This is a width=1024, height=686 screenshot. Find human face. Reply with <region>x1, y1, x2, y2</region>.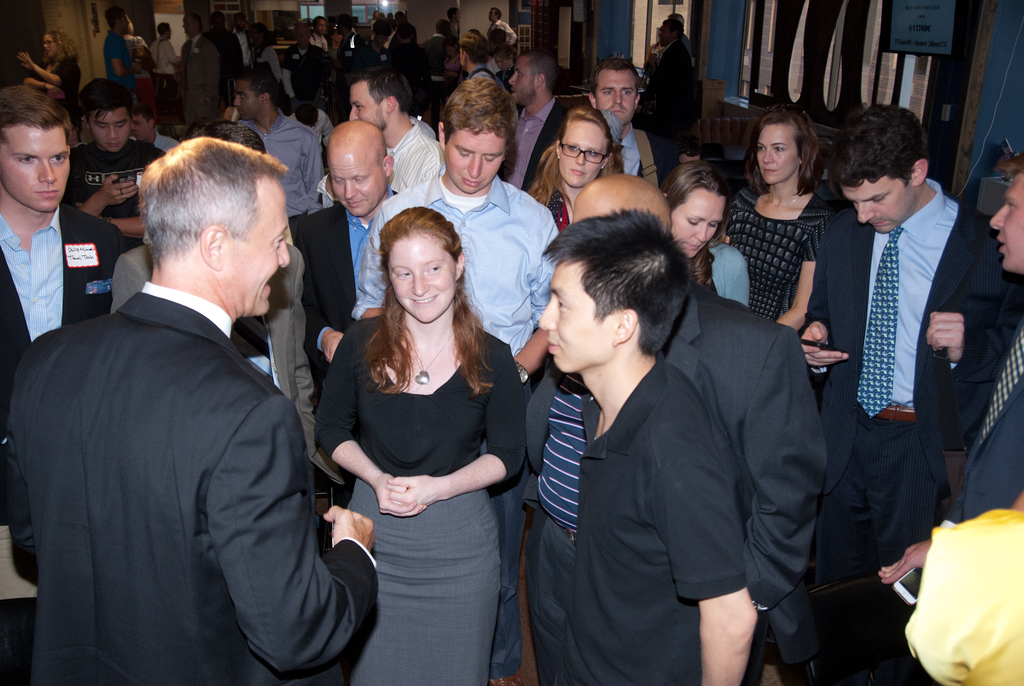
<region>596, 68, 636, 123</region>.
